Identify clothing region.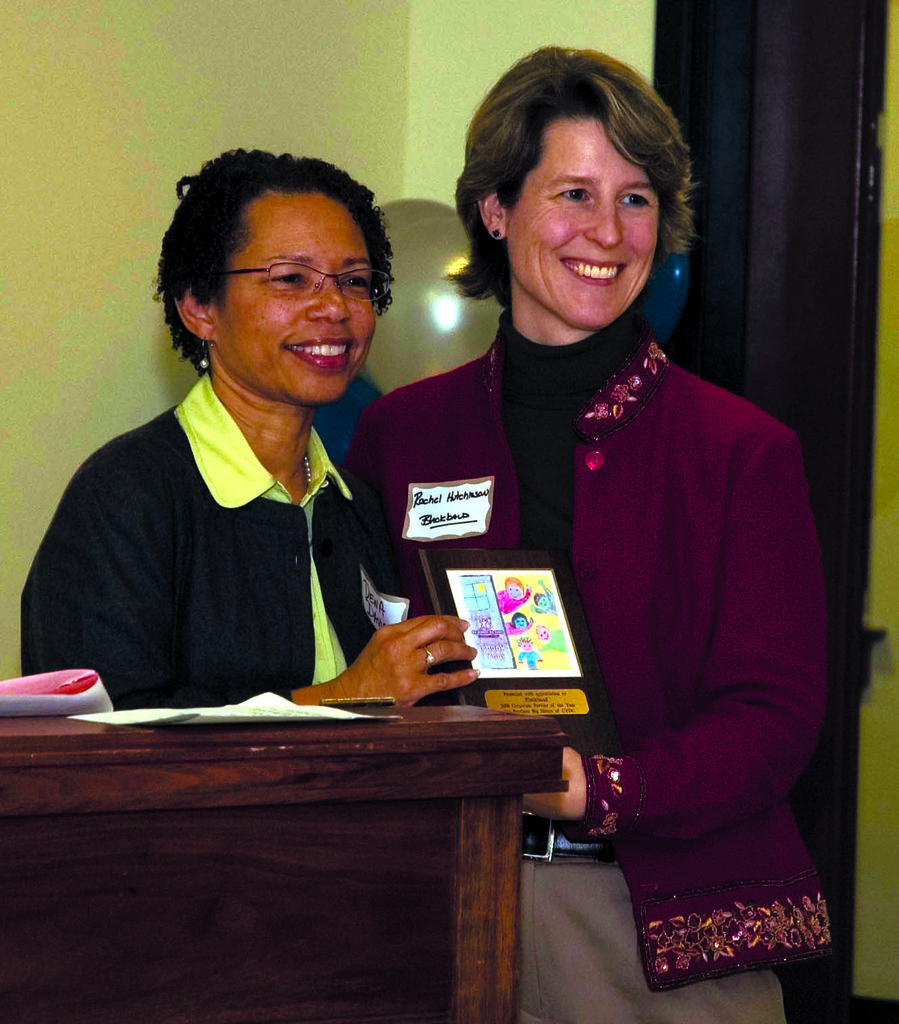
Region: bbox(357, 316, 861, 1023).
